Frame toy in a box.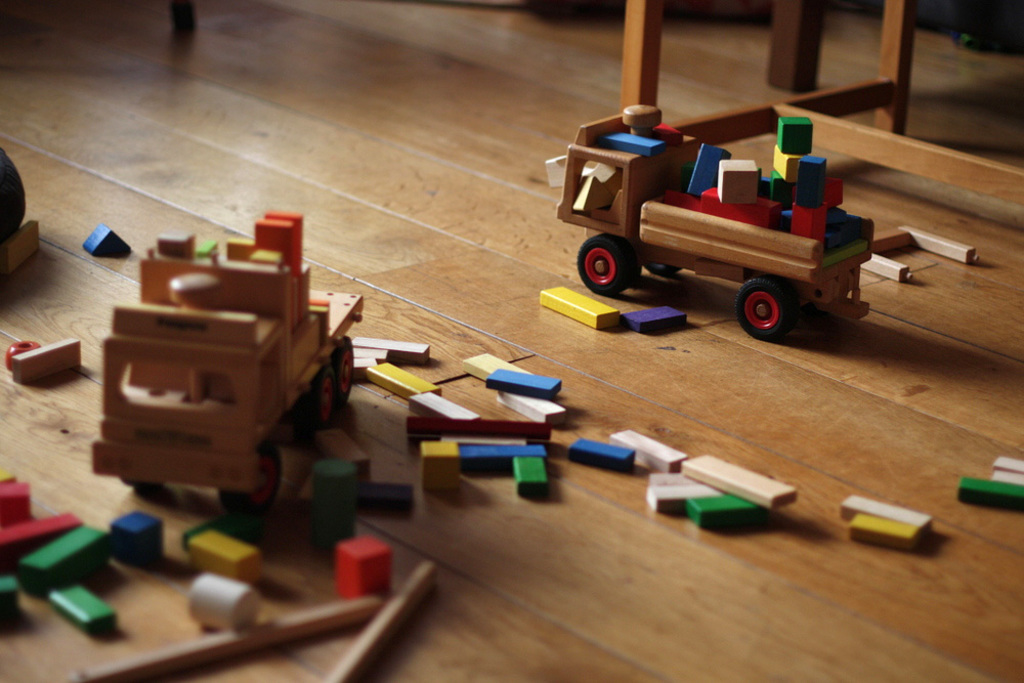
(841,495,935,530).
